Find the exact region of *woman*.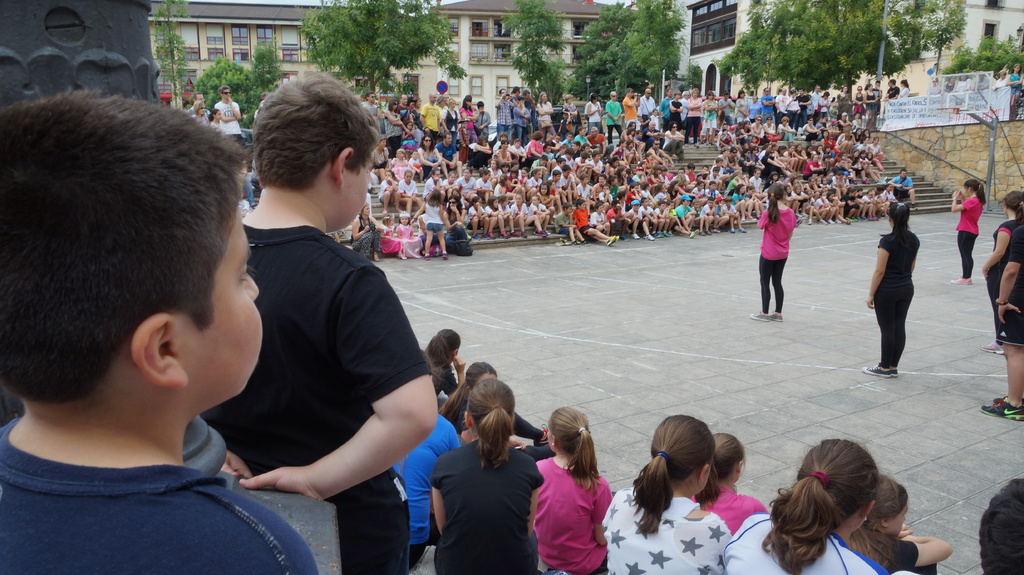
Exact region: {"left": 664, "top": 123, "right": 684, "bottom": 161}.
